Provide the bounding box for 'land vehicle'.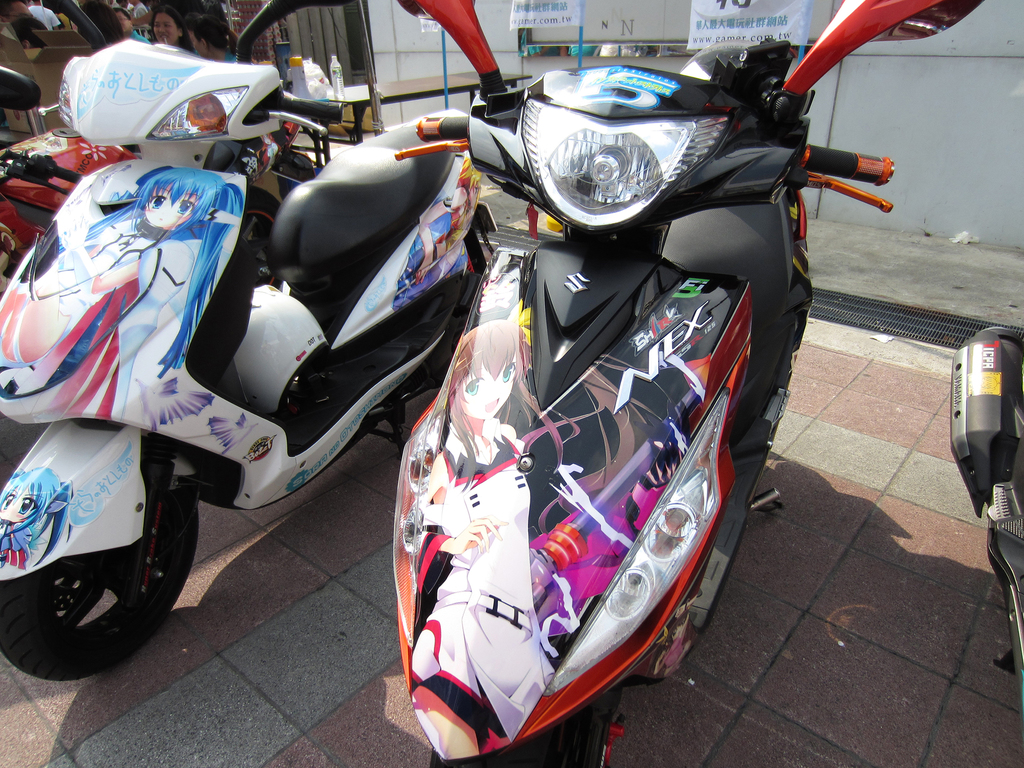
left=401, top=0, right=989, bottom=765.
